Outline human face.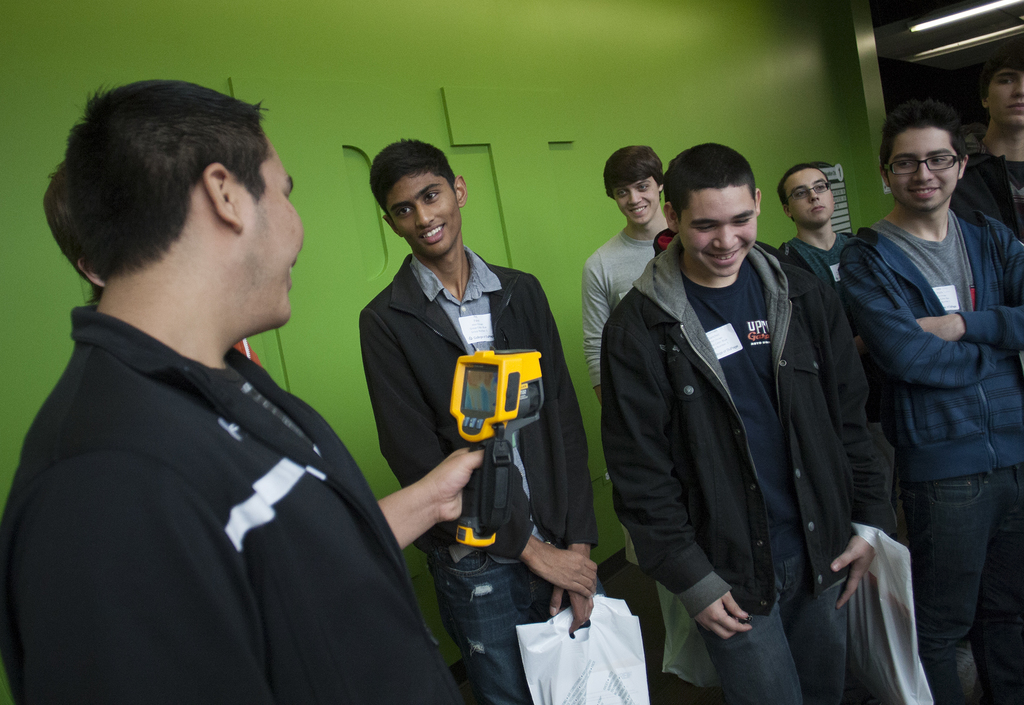
Outline: bbox=[986, 67, 1023, 135].
